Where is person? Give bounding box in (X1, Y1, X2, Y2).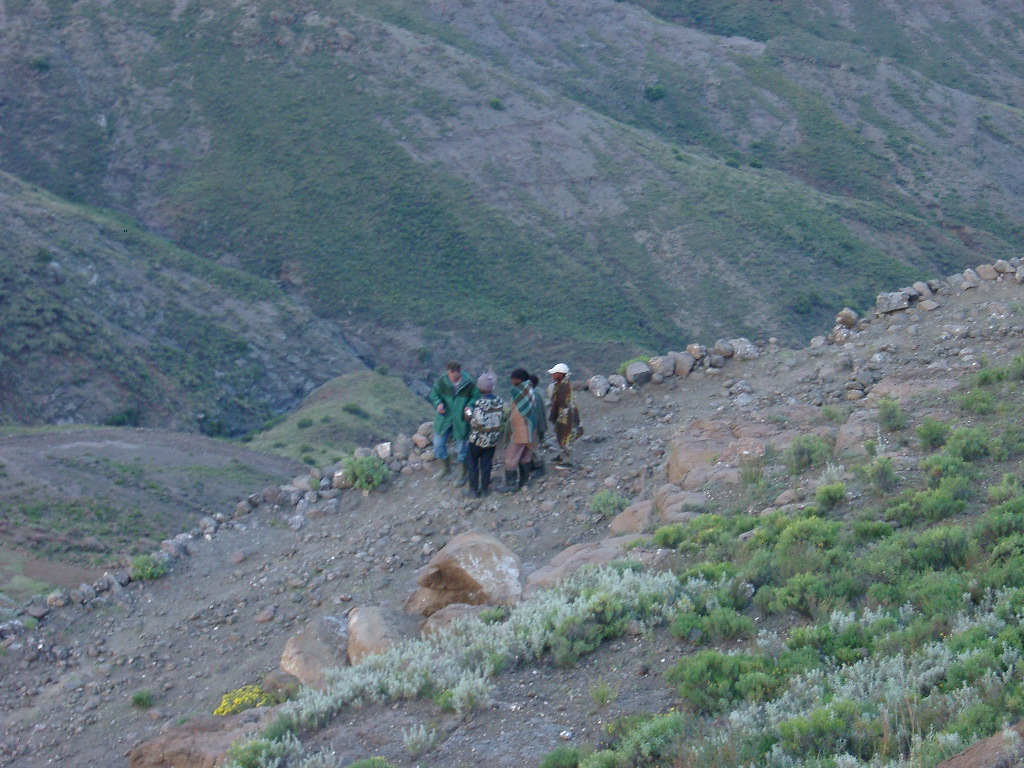
(545, 362, 584, 458).
